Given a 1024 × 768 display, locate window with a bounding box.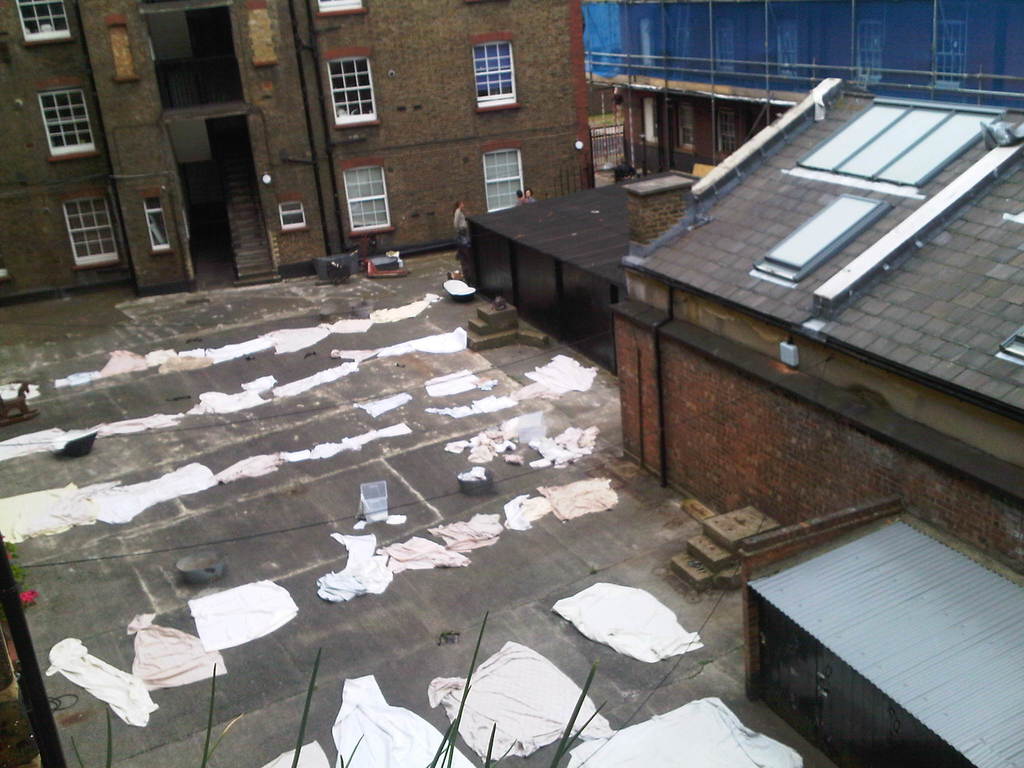
Located: Rect(5, 0, 70, 44).
